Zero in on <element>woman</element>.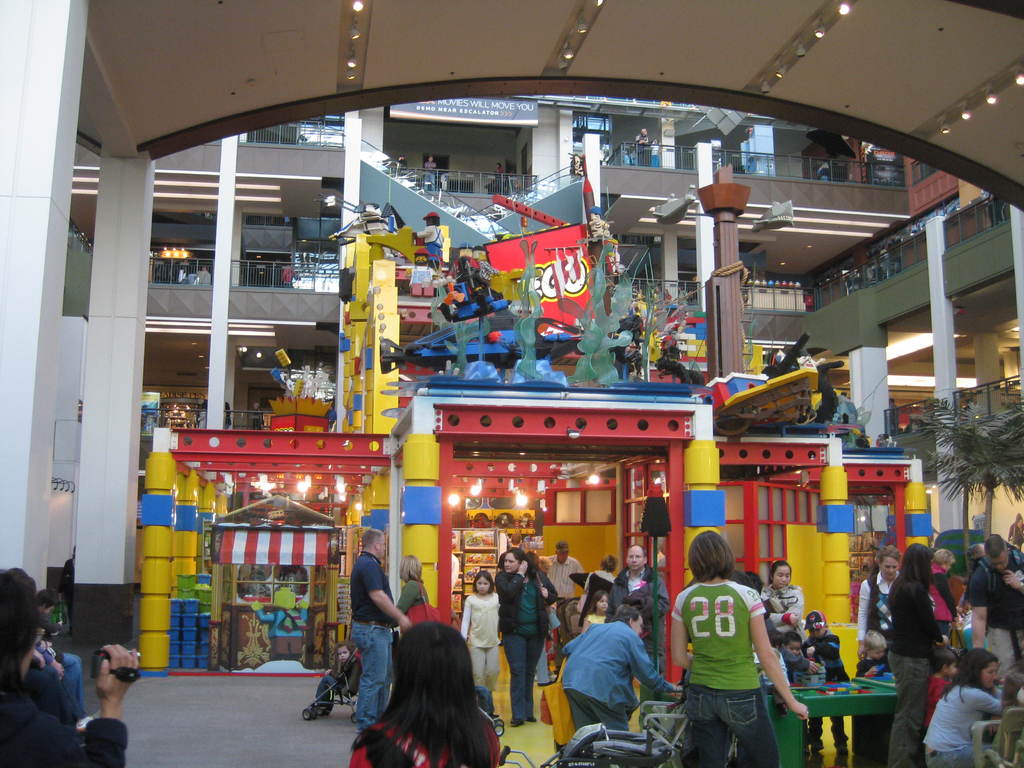
Zeroed in: Rect(358, 626, 509, 767).
